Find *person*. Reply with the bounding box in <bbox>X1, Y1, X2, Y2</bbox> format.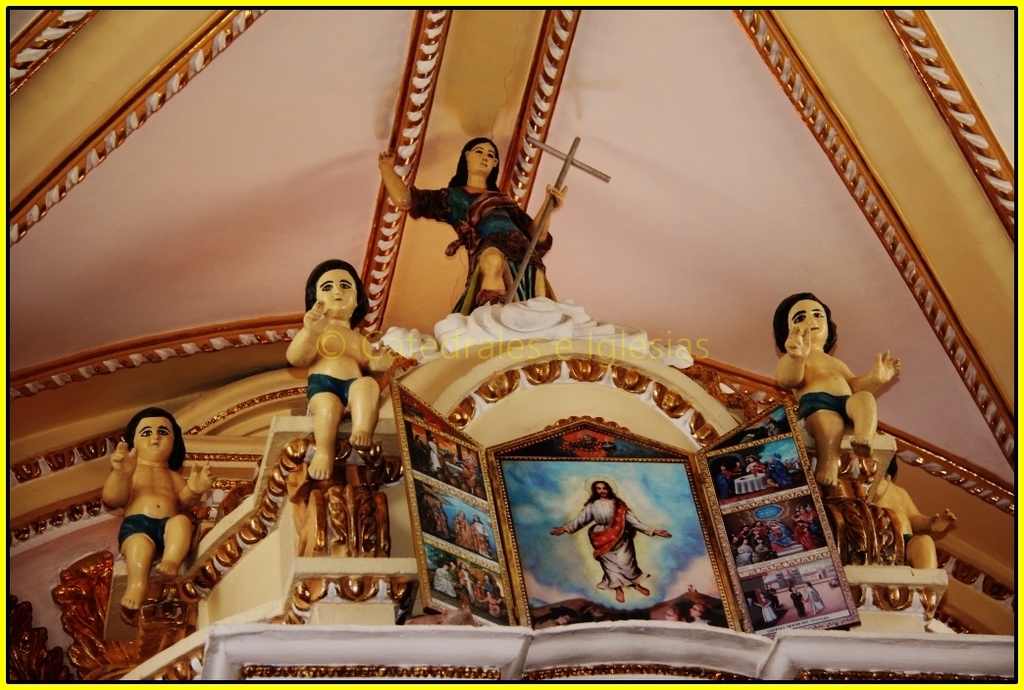
<bbox>752, 583, 780, 621</bbox>.
